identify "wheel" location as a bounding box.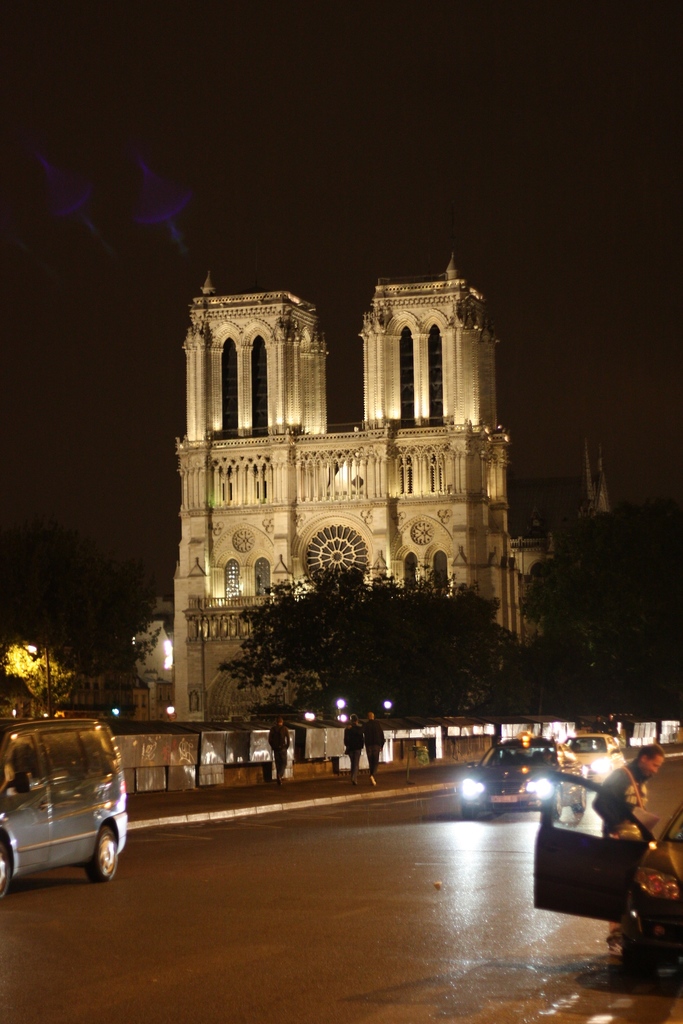
crop(0, 842, 13, 905).
